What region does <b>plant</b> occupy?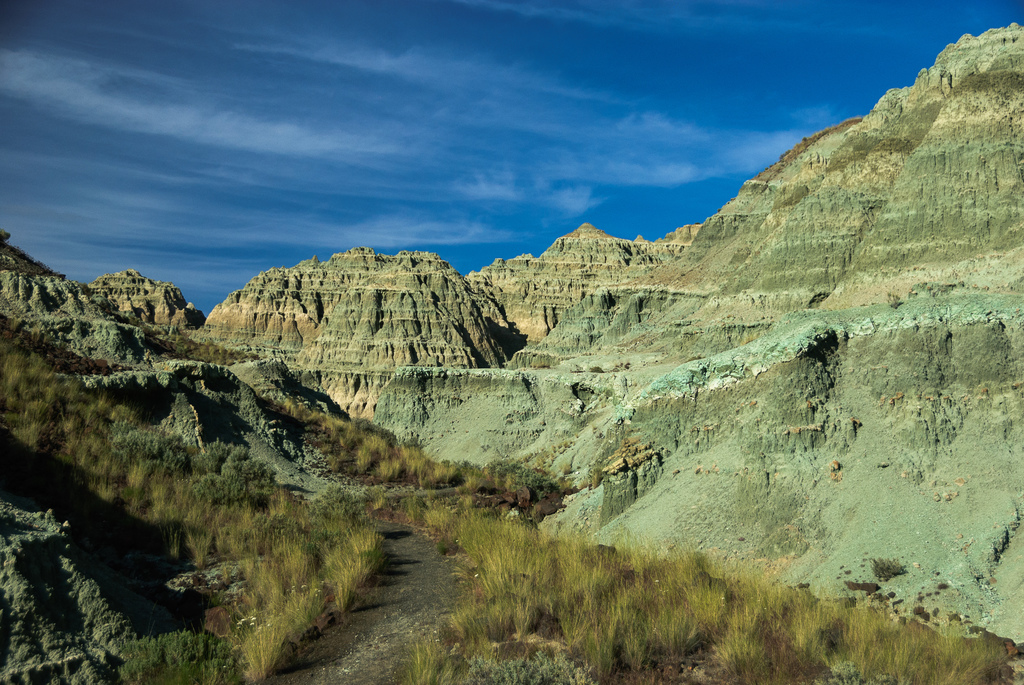
detection(120, 628, 246, 684).
